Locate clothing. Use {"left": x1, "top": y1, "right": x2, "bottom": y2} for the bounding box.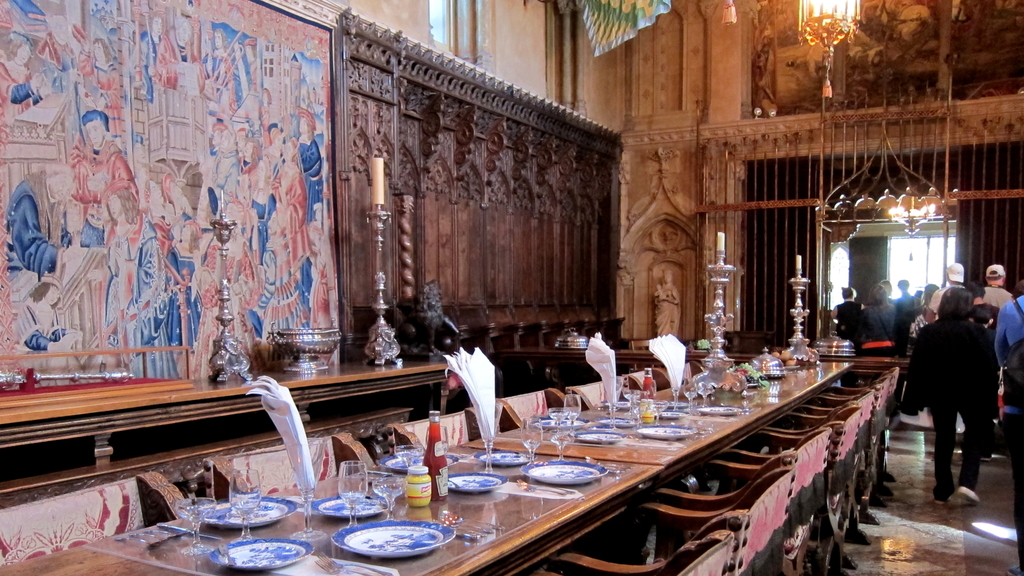
{"left": 900, "top": 283, "right": 1003, "bottom": 487}.
